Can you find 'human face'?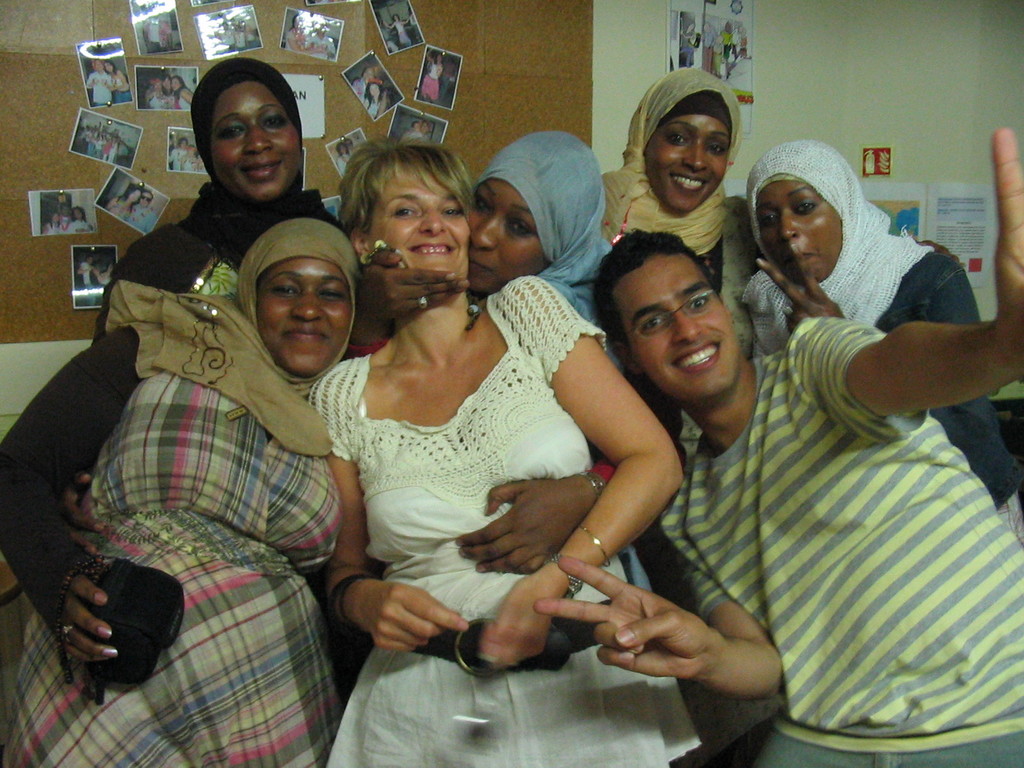
Yes, bounding box: bbox(138, 190, 156, 209).
